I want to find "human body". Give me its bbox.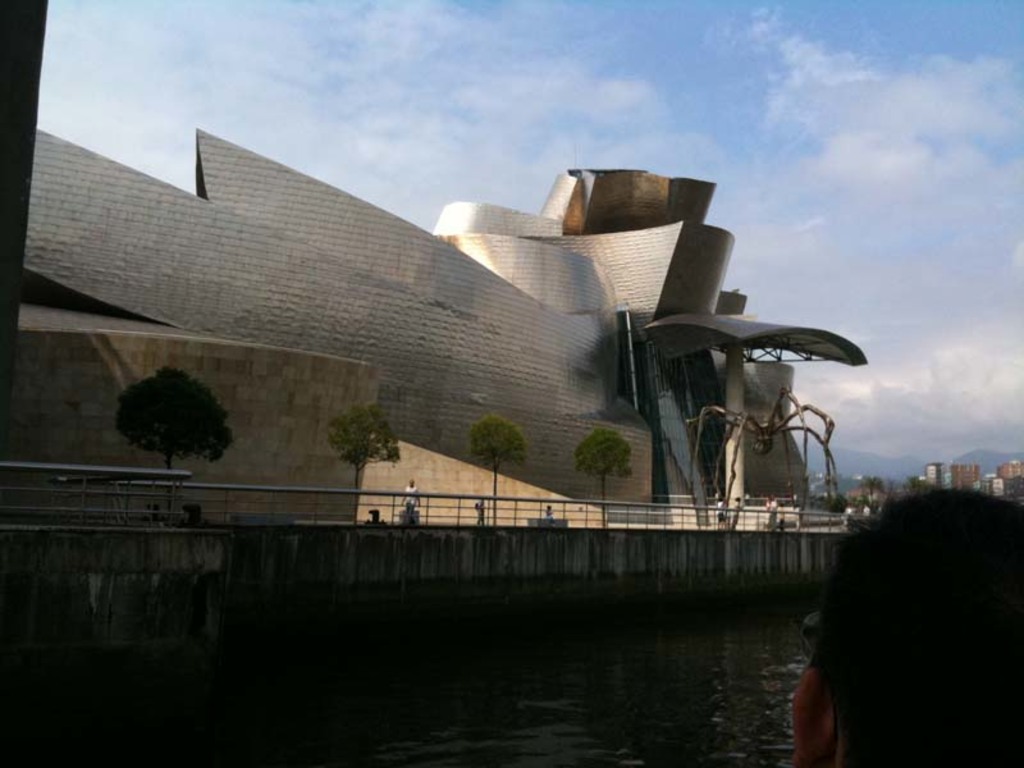
{"x1": 402, "y1": 488, "x2": 422, "y2": 522}.
